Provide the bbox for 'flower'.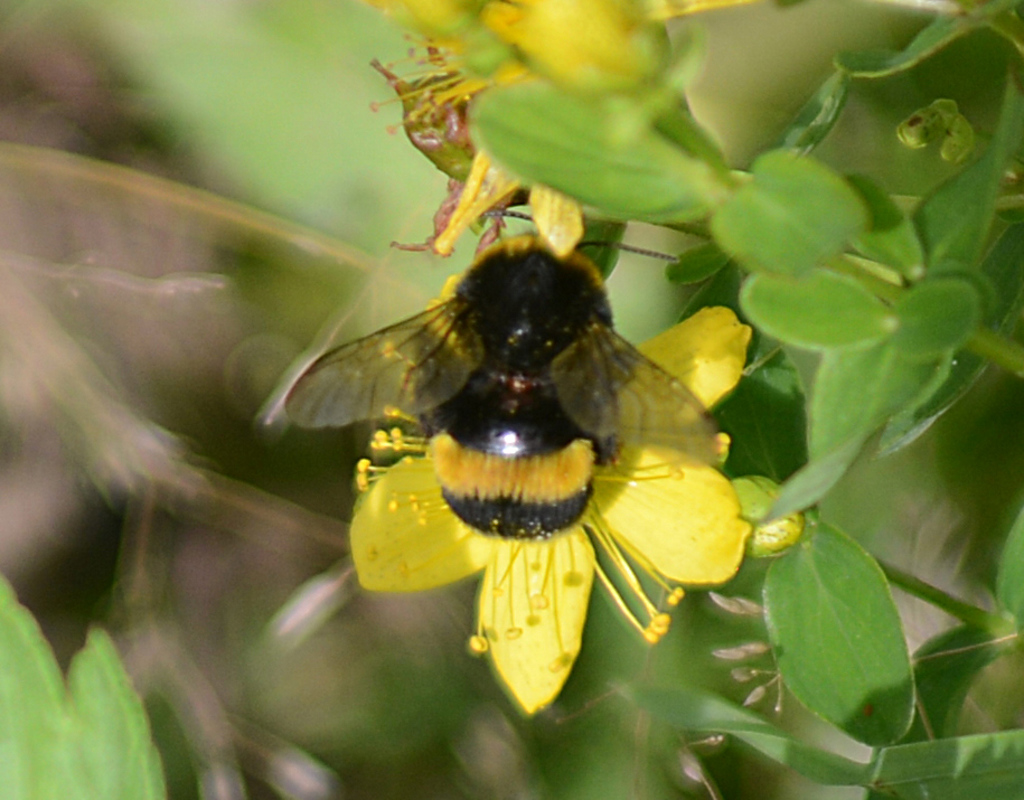
pyautogui.locateOnScreen(295, 189, 757, 689).
